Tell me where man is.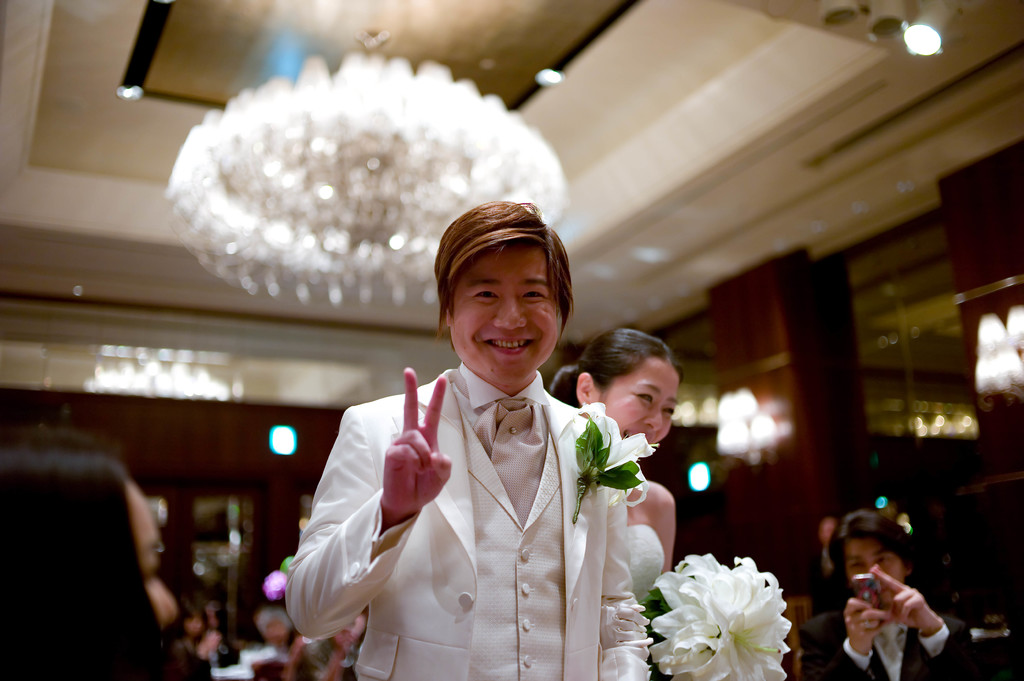
man is at [796,506,988,680].
